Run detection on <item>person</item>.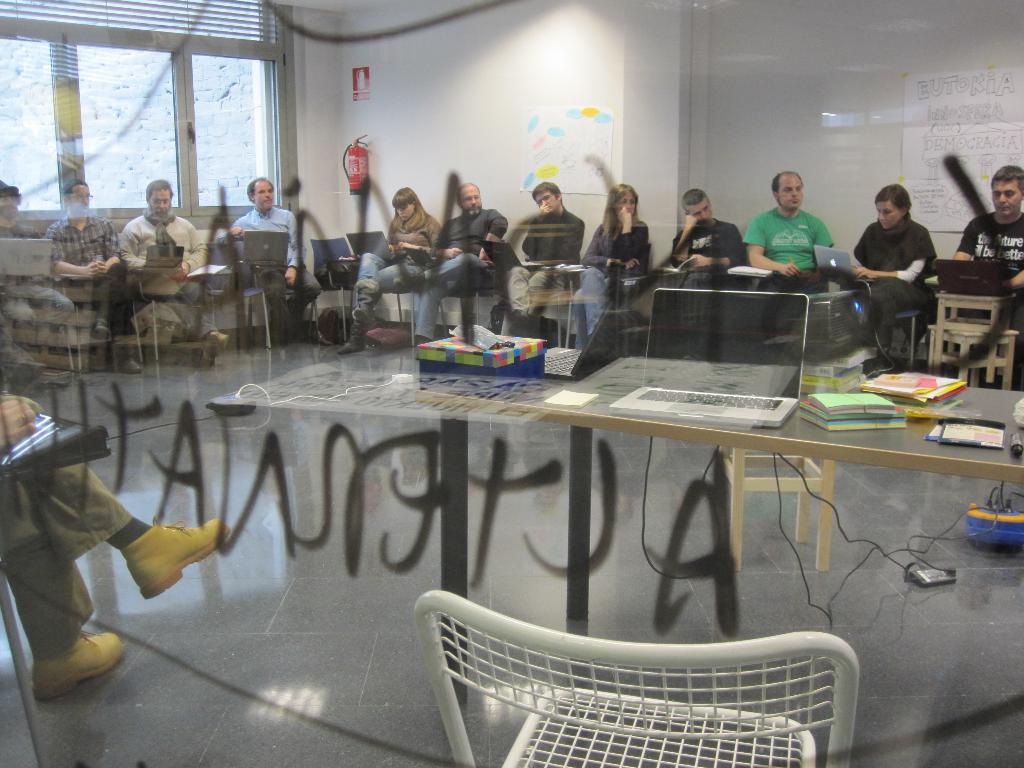
Result: 864 175 954 365.
